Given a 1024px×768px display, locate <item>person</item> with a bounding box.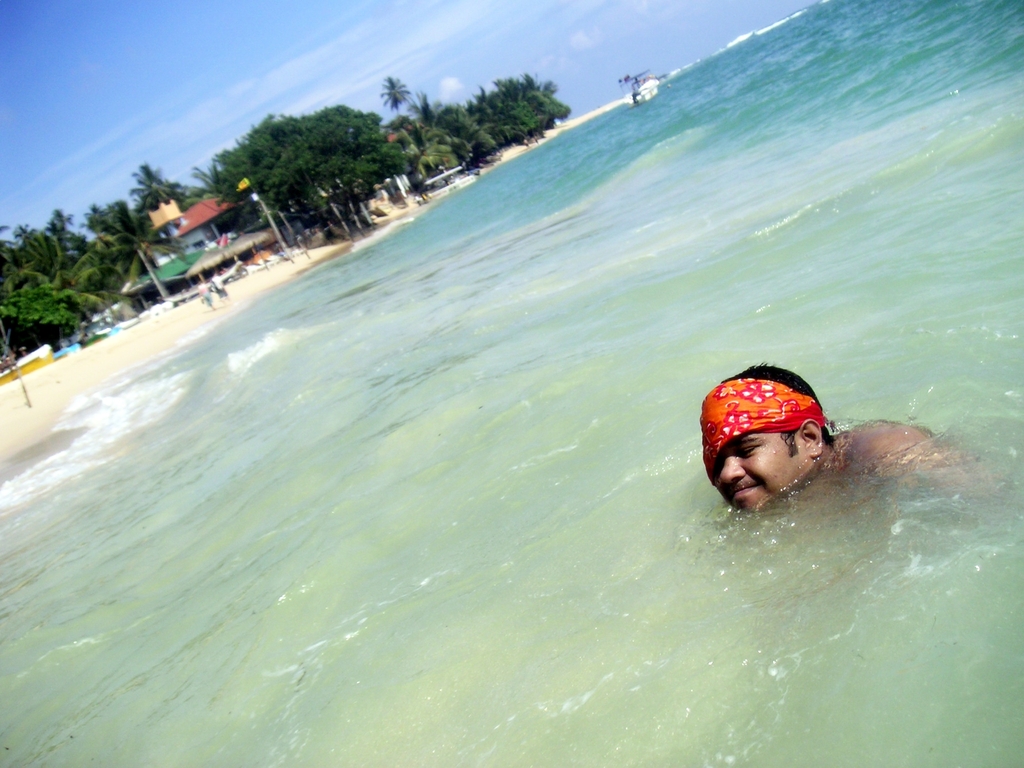
Located: [216,280,231,298].
